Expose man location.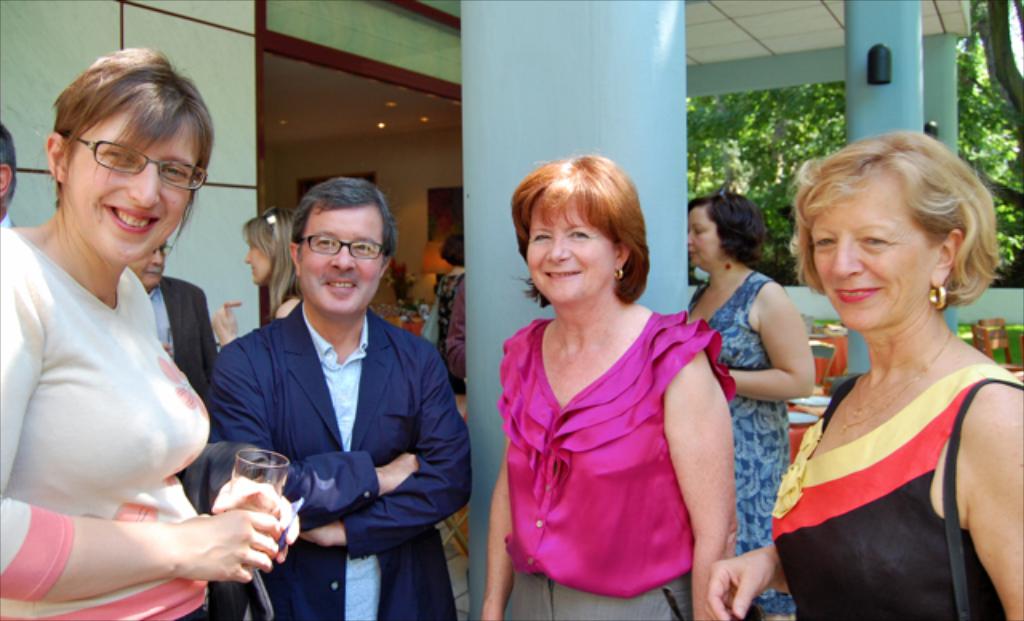
Exposed at detection(192, 178, 459, 611).
